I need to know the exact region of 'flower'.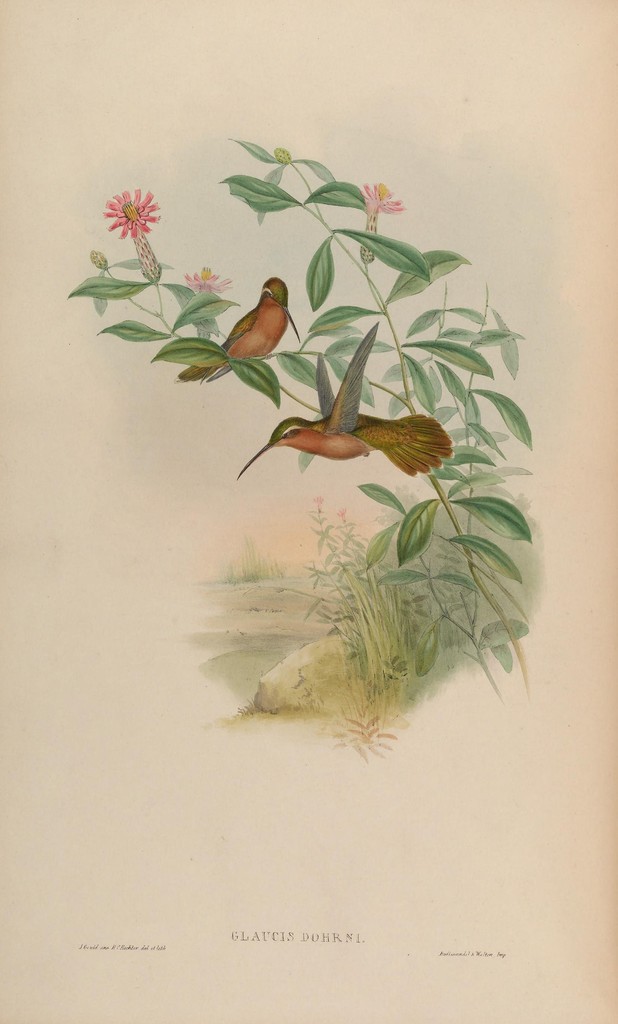
Region: <region>93, 179, 170, 246</region>.
